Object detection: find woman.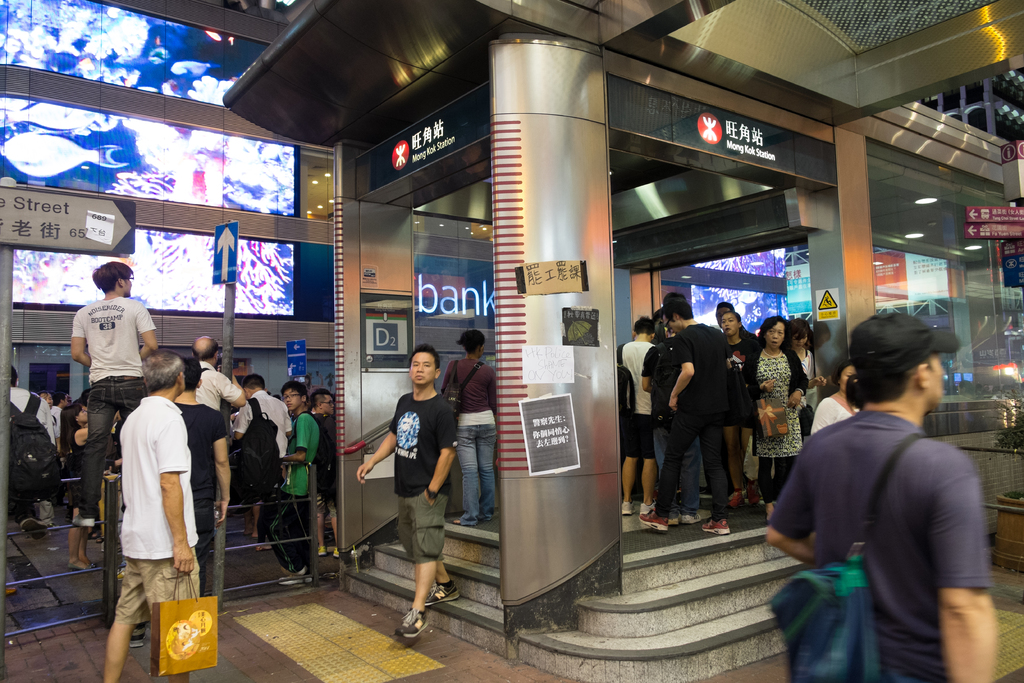
743/315/817/523.
